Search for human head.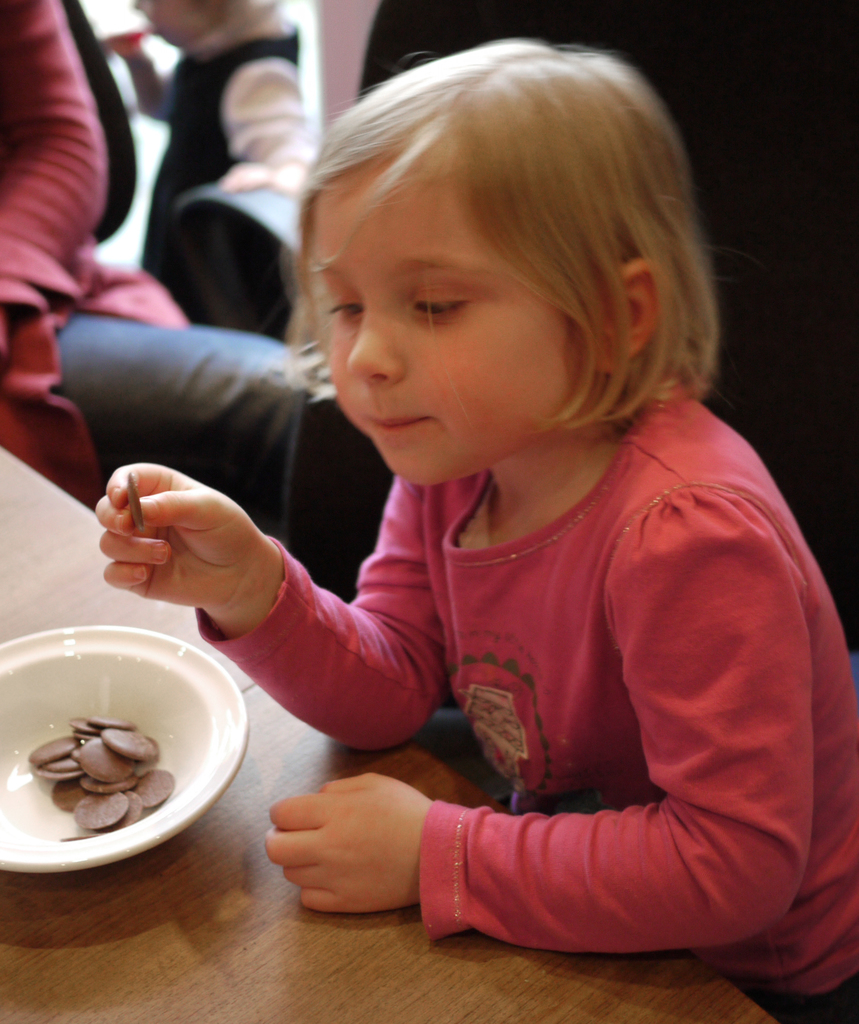
Found at bbox=[232, 31, 723, 481].
